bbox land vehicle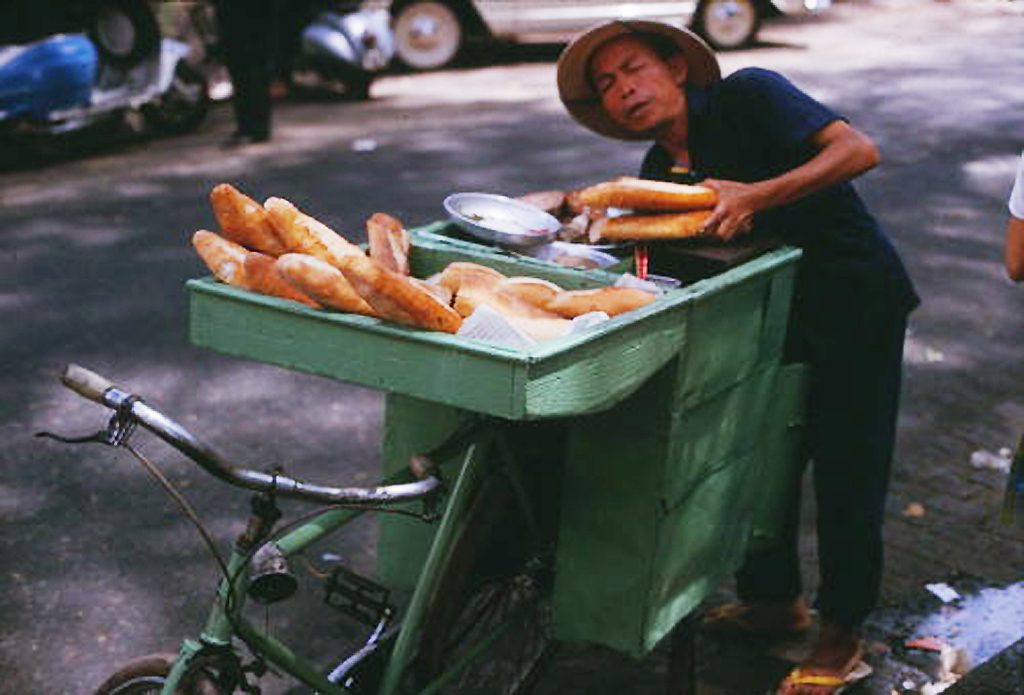
(41, 53, 917, 625)
